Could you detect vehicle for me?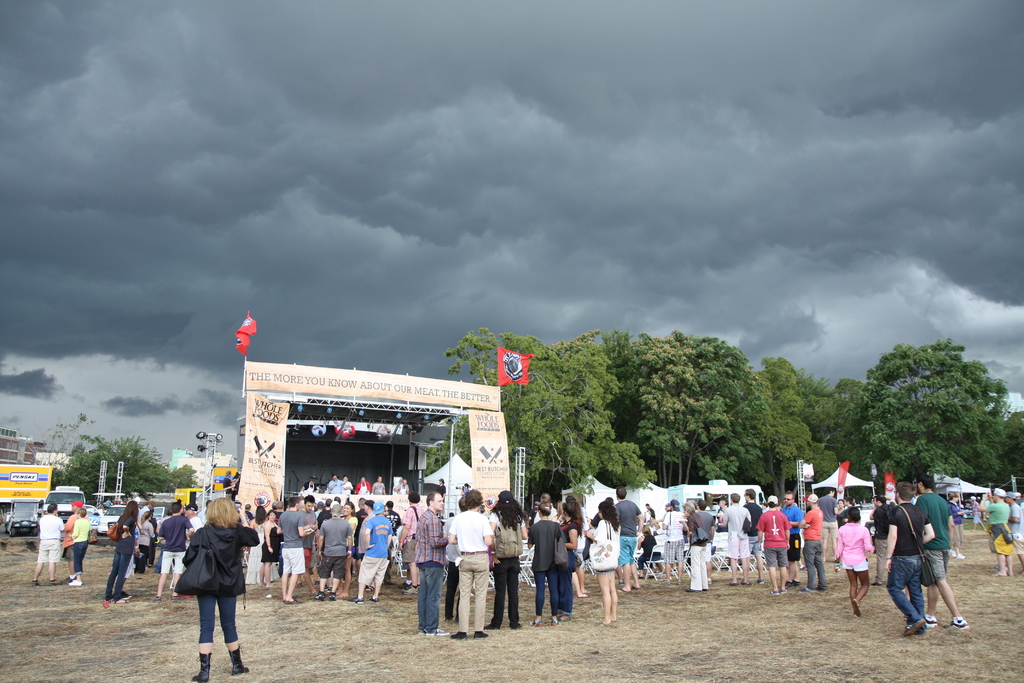
Detection result: bbox=[95, 502, 123, 536].
